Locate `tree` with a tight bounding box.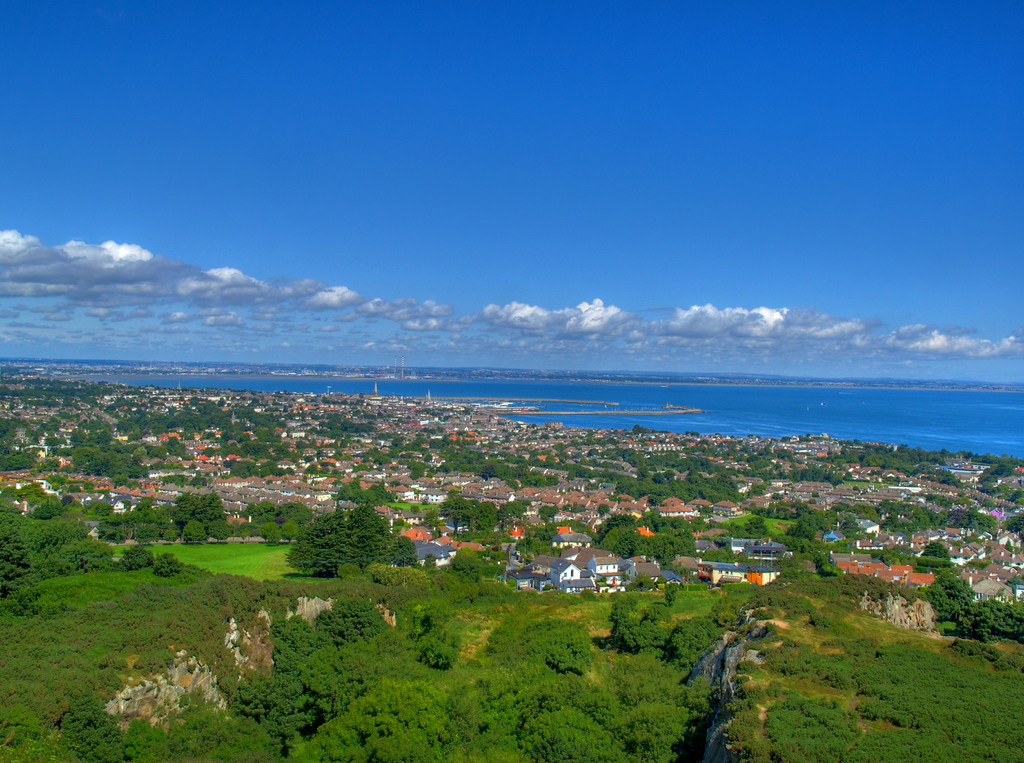
[left=841, top=470, right=853, bottom=483].
